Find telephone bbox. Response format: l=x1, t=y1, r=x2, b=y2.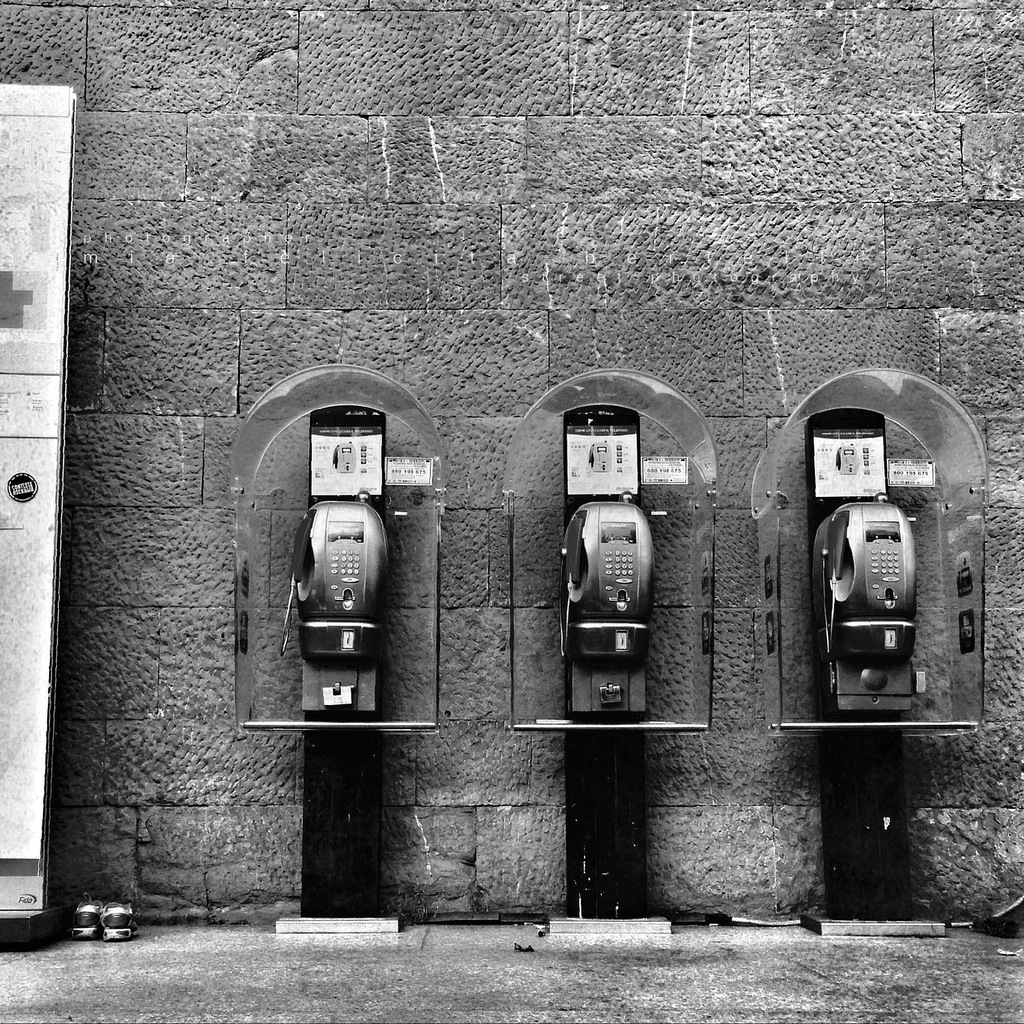
l=555, t=491, r=660, b=724.
